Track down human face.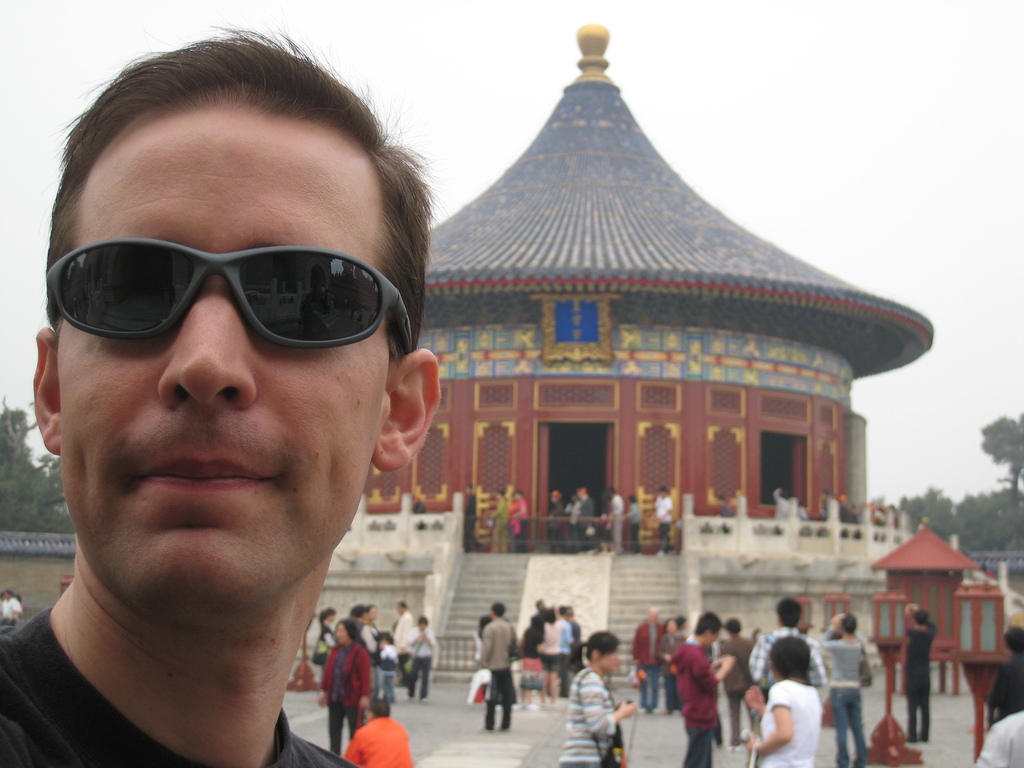
Tracked to <region>56, 105, 372, 611</region>.
